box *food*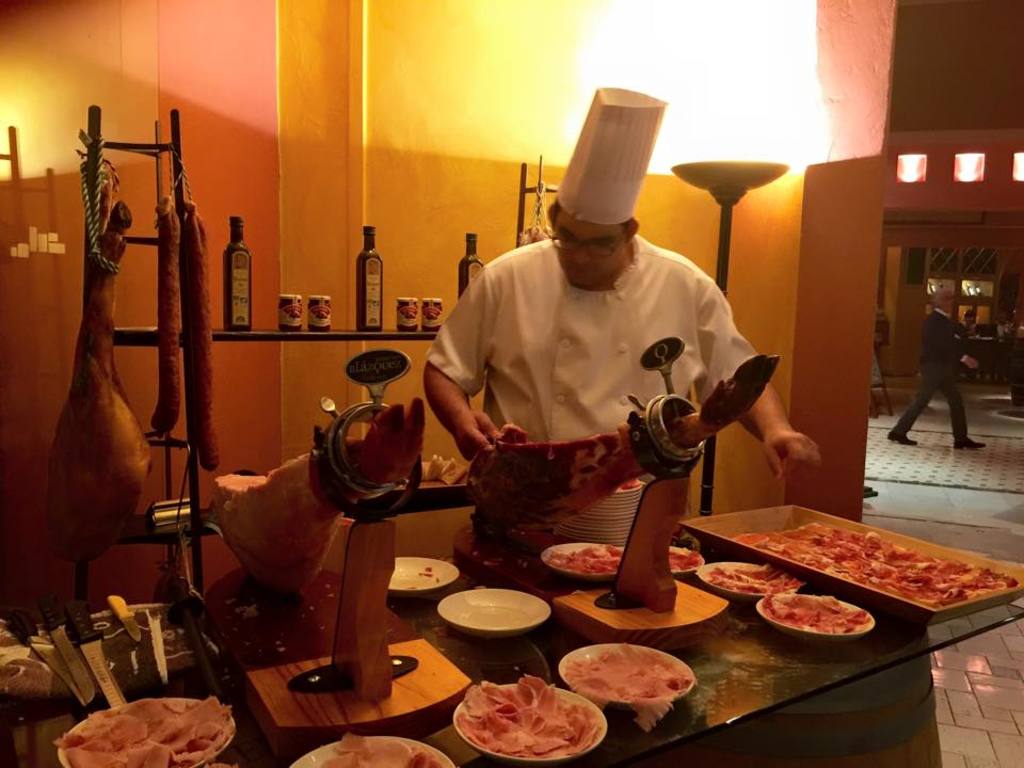
l=325, t=734, r=442, b=767
